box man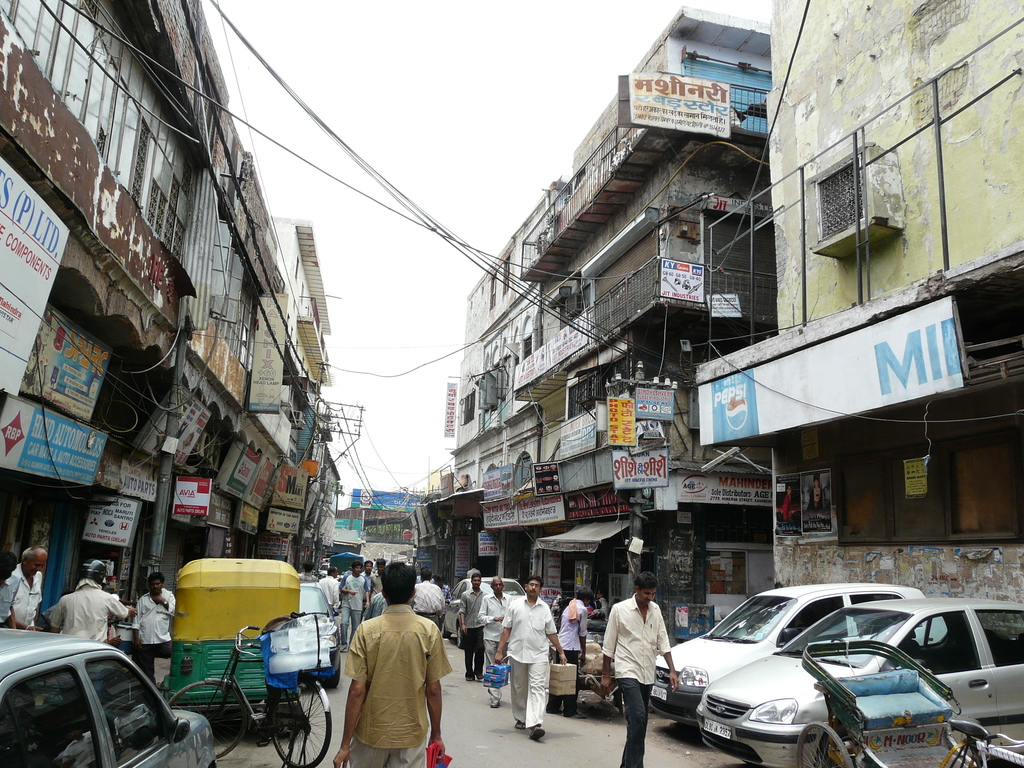
[left=333, top=566, right=369, bottom=660]
